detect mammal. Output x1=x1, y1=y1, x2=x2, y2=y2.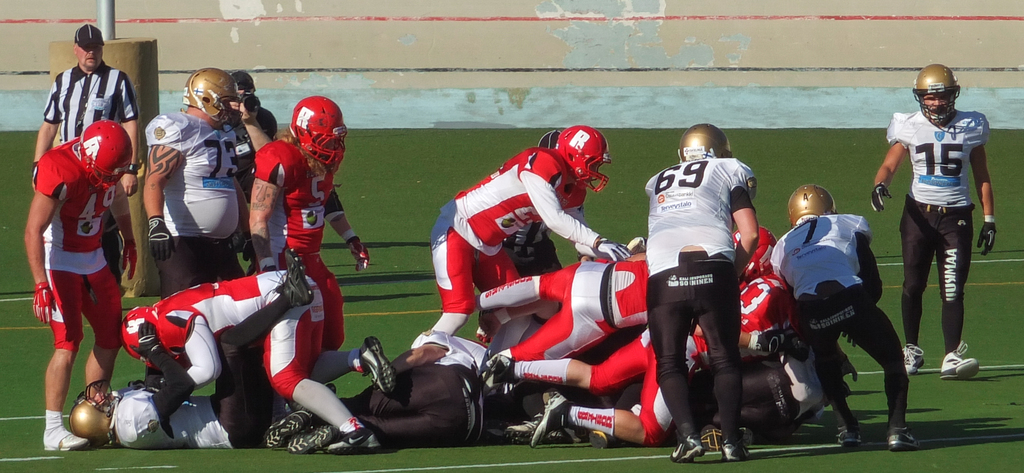
x1=870, y1=67, x2=998, y2=381.
